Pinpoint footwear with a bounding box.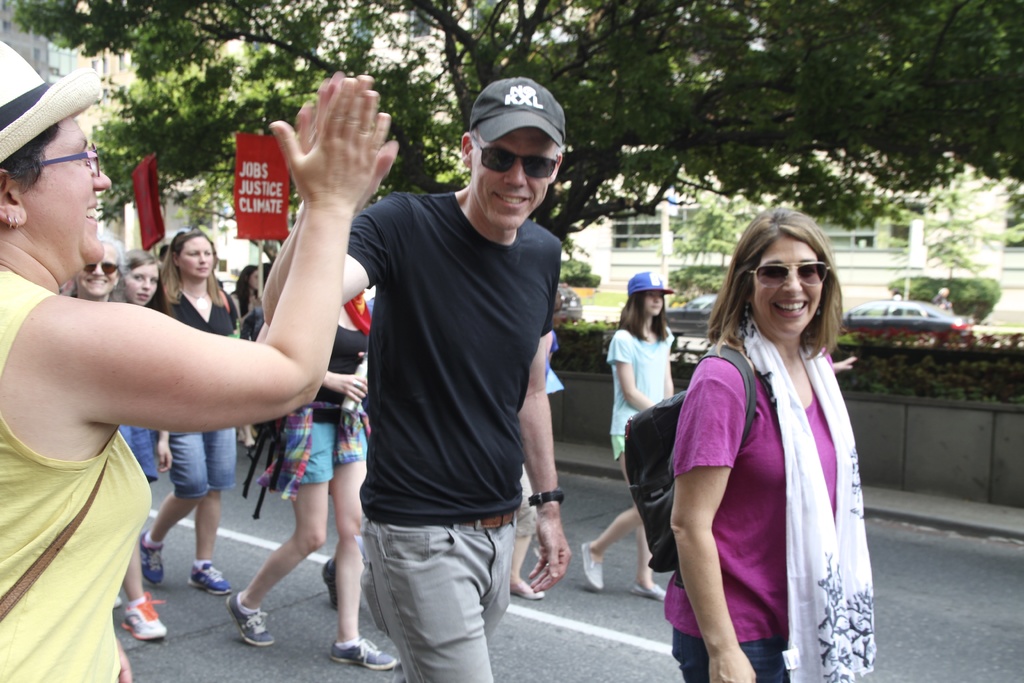
140 526 170 587.
